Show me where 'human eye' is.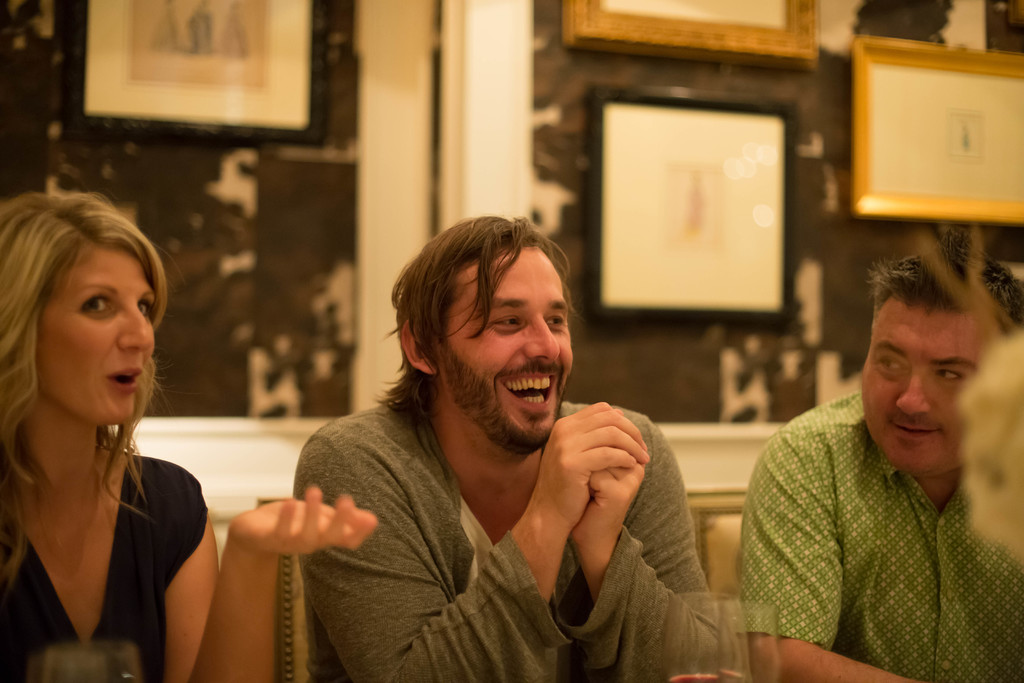
'human eye' is at detection(541, 313, 565, 331).
